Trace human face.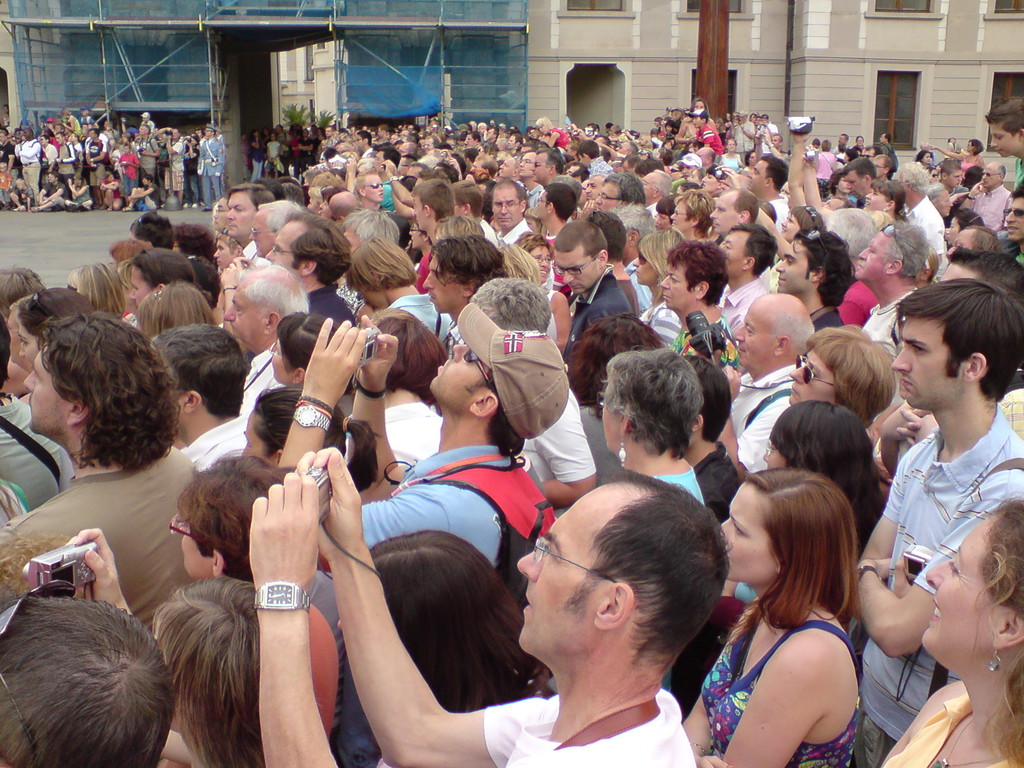
Traced to x1=422 y1=251 x2=458 y2=315.
